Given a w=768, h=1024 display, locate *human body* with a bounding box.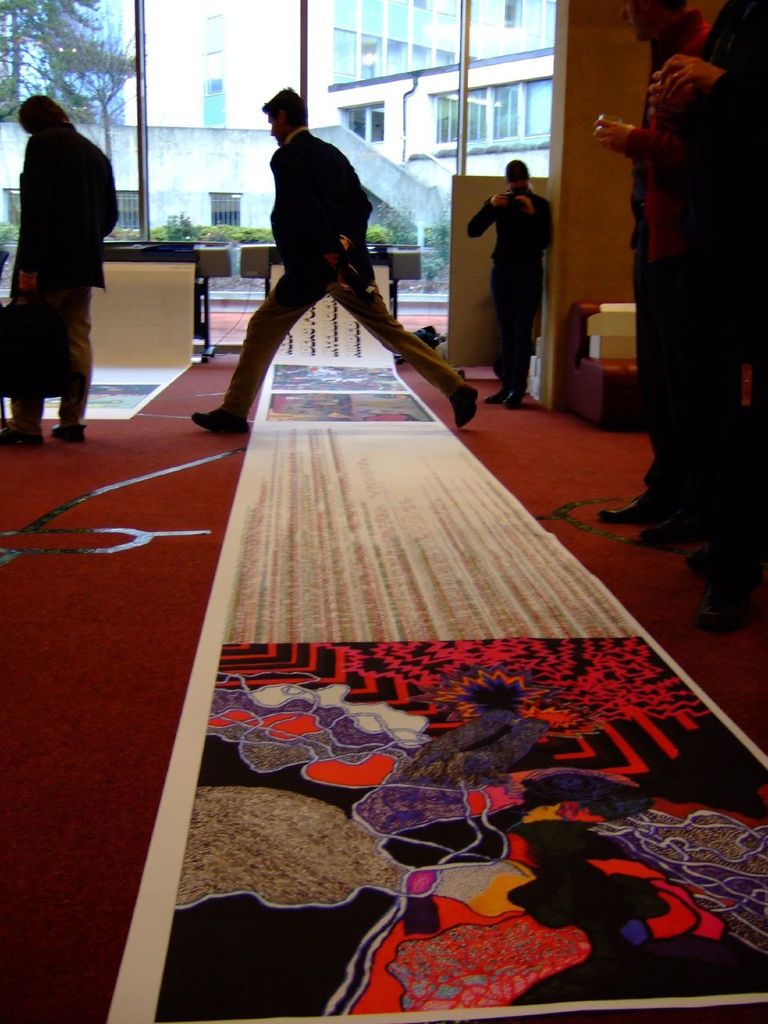
Located: box=[603, 0, 767, 625].
